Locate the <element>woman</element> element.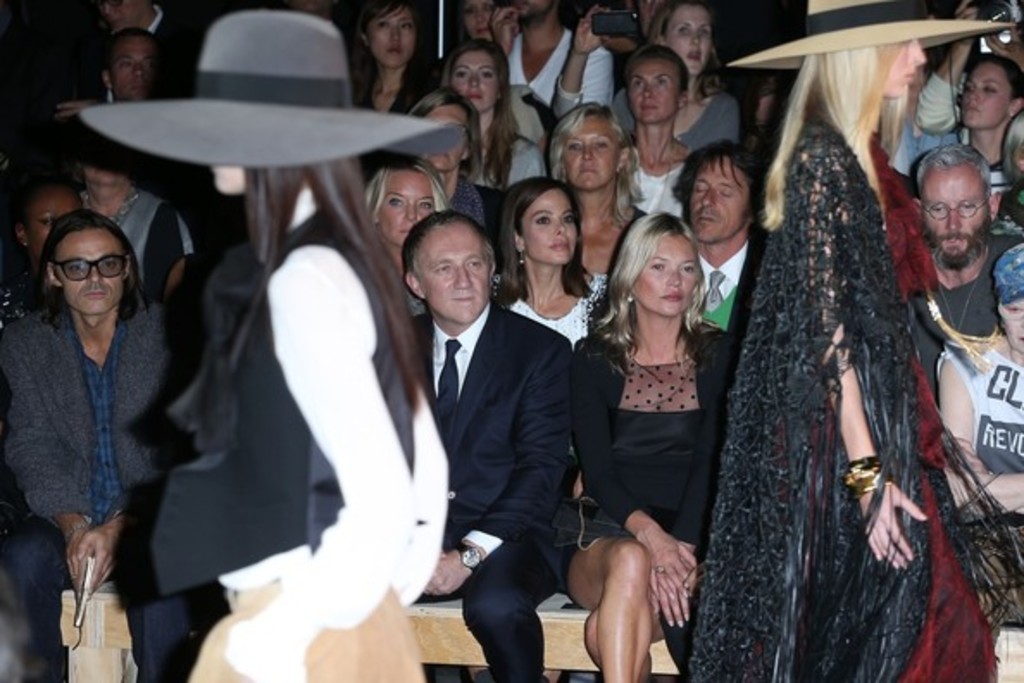
Element bbox: [610, 0, 760, 152].
